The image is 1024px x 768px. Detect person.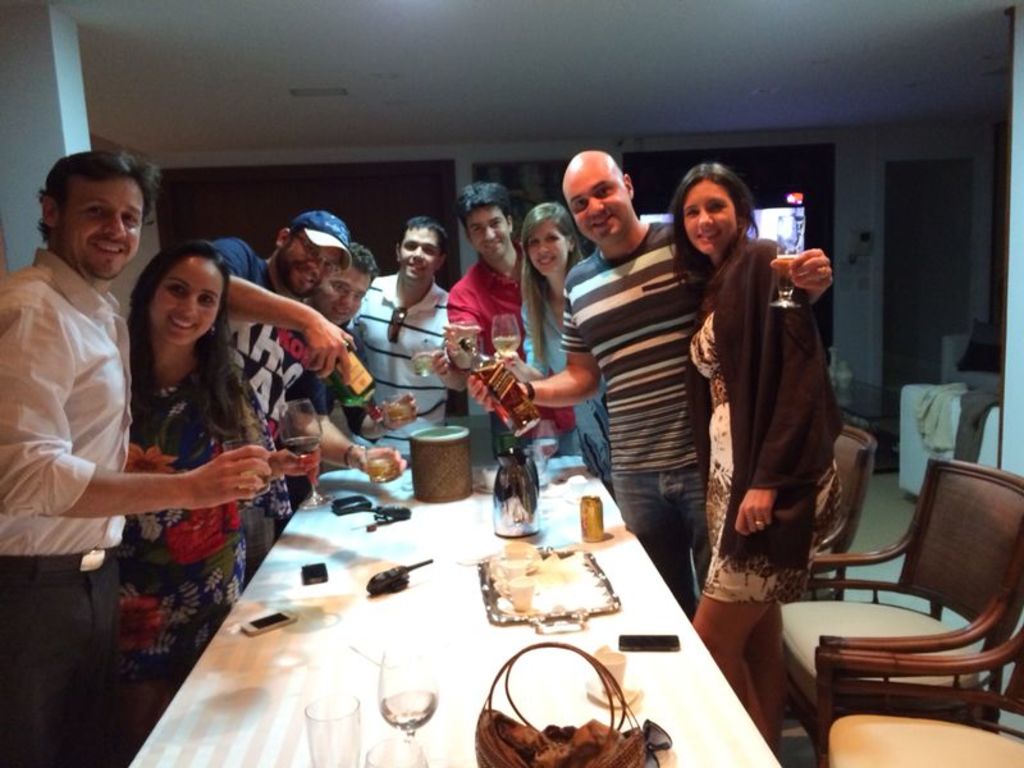
Detection: 690 160 831 754.
